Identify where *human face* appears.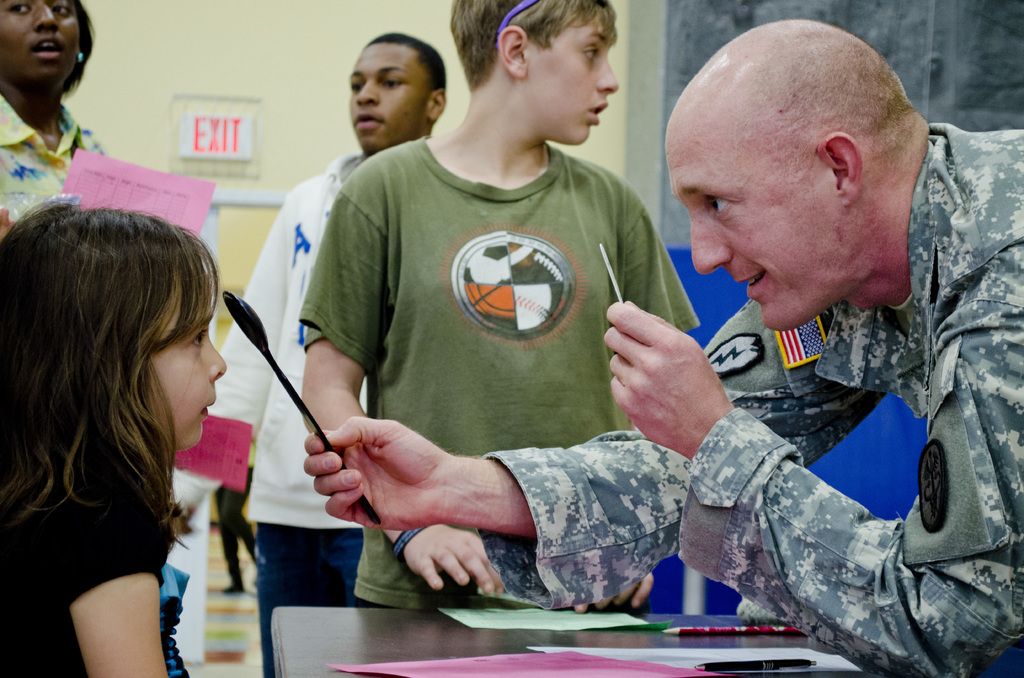
Appears at x1=0, y1=0, x2=80, y2=82.
